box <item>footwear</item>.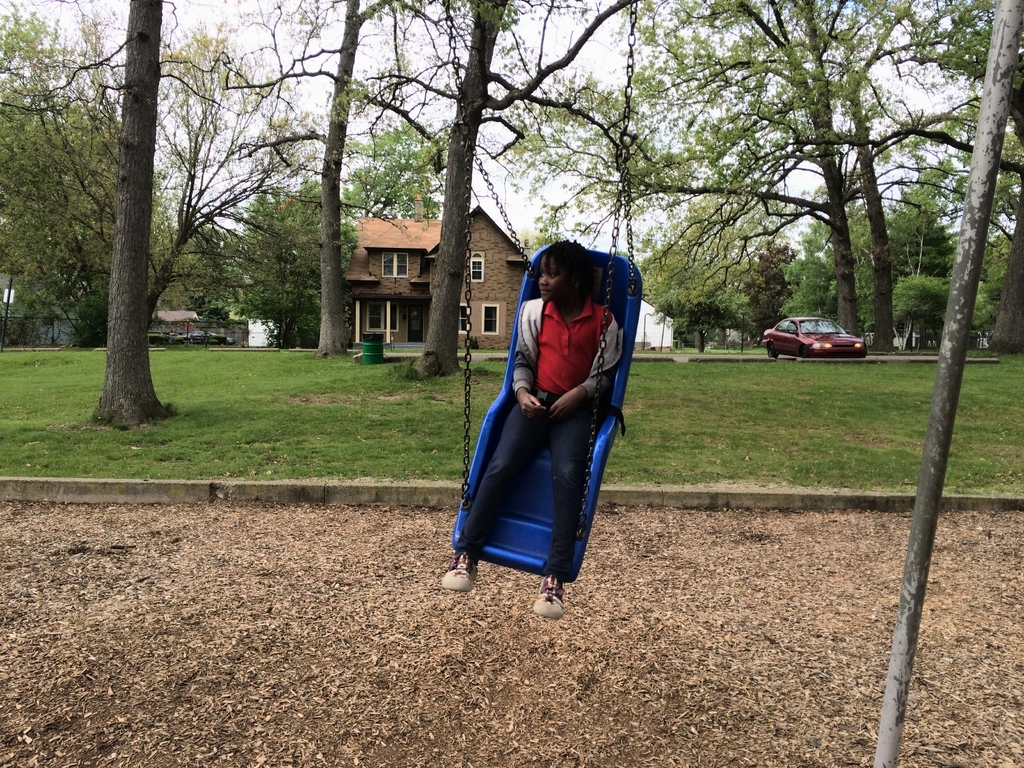
<box>444,553,474,593</box>.
